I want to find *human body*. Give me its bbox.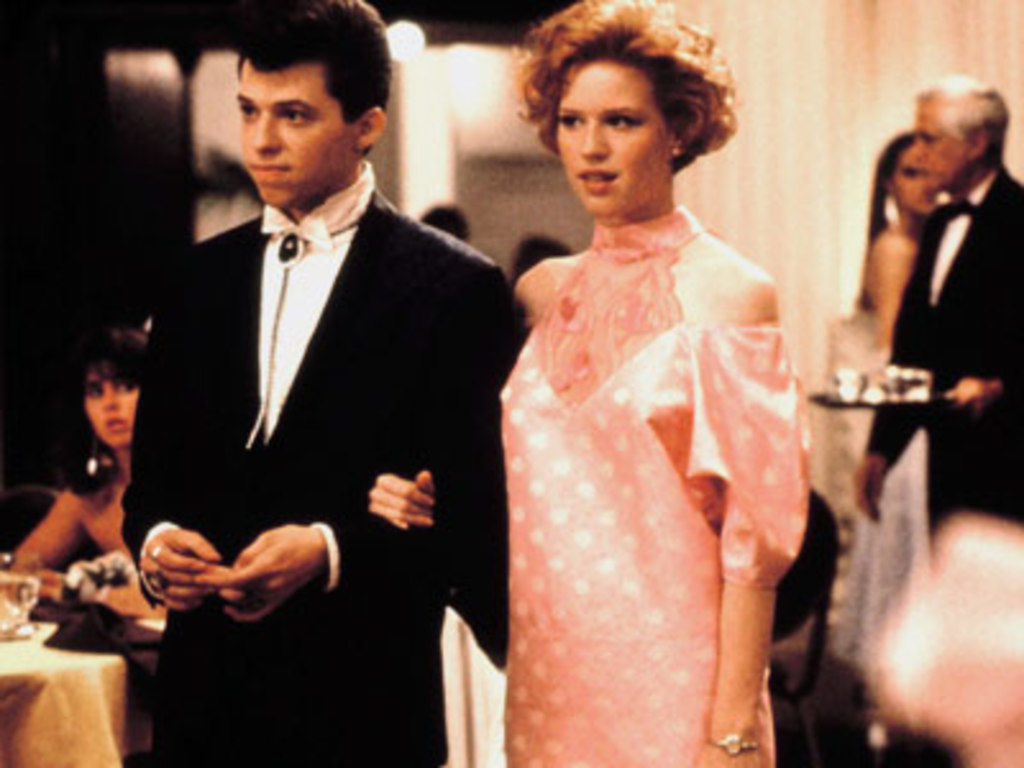
BBox(858, 74, 1021, 543).
